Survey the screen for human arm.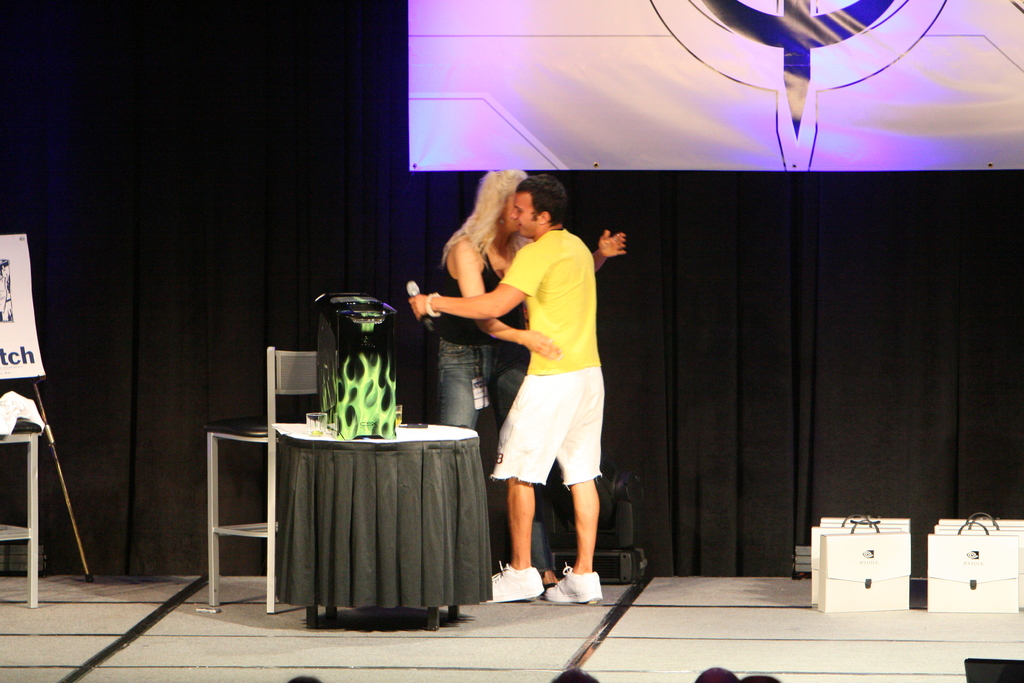
Survey found: {"left": 394, "top": 248, "right": 544, "bottom": 317}.
